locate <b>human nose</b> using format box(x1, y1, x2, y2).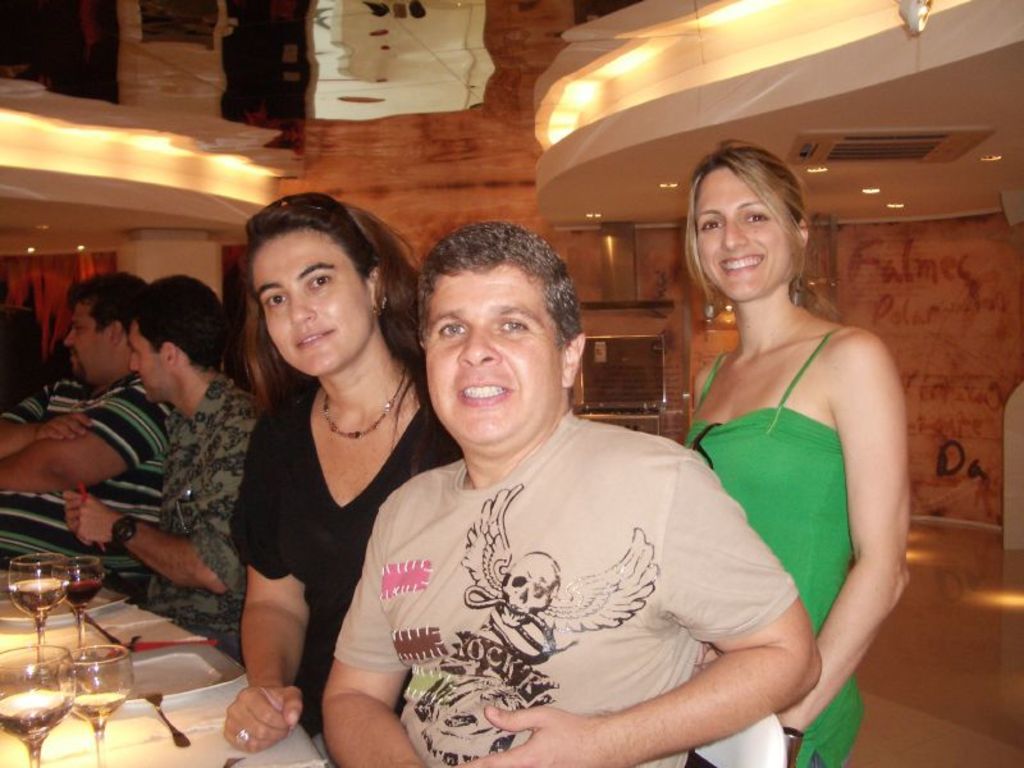
box(292, 291, 315, 328).
